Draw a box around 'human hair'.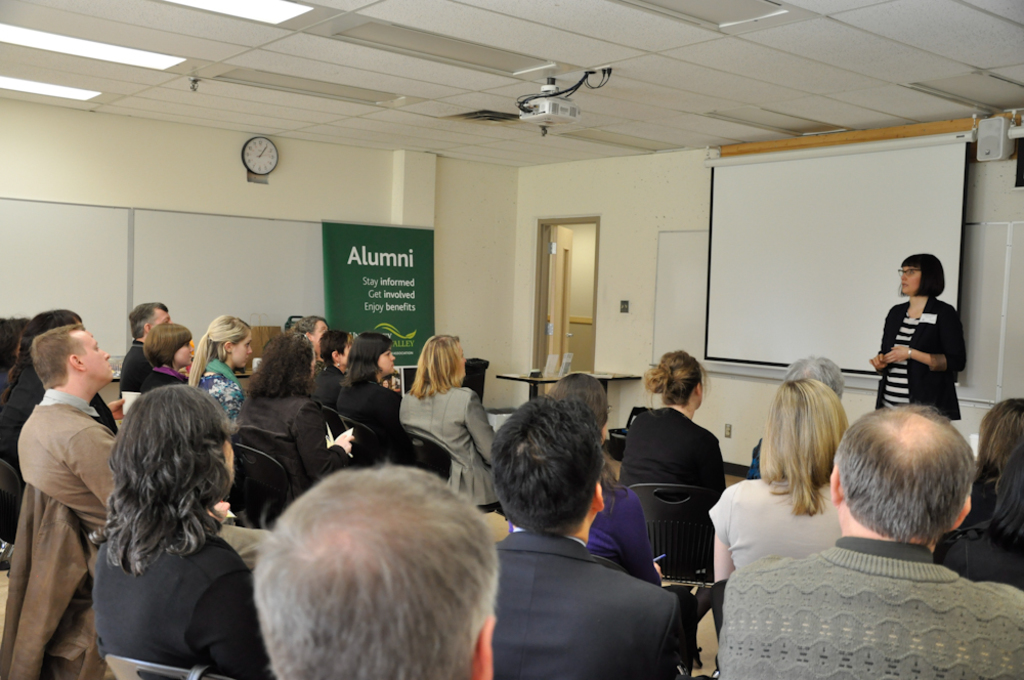
[319,331,349,368].
